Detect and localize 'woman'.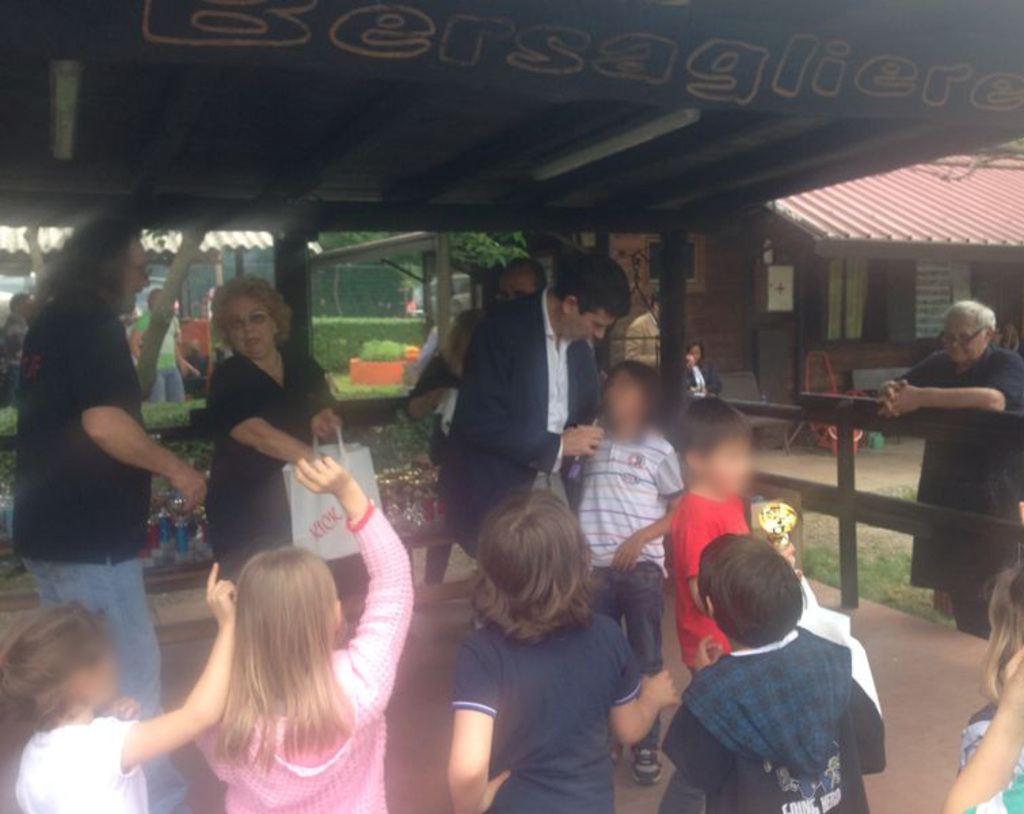
Localized at pyautogui.locateOnScreen(103, 490, 430, 802).
